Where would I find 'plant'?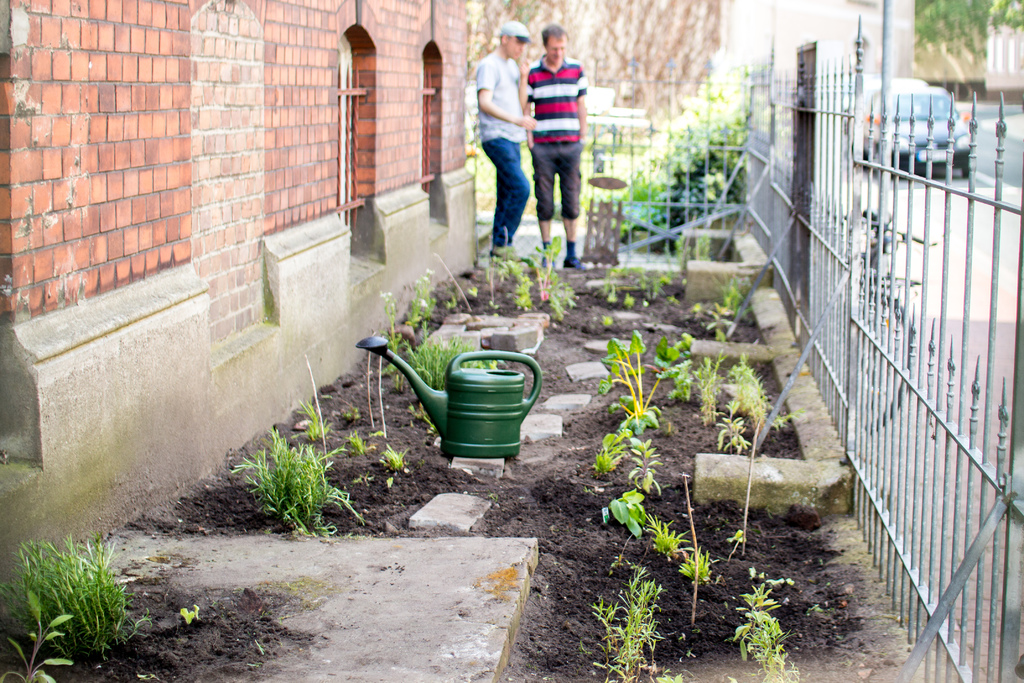
At box=[593, 322, 666, 436].
